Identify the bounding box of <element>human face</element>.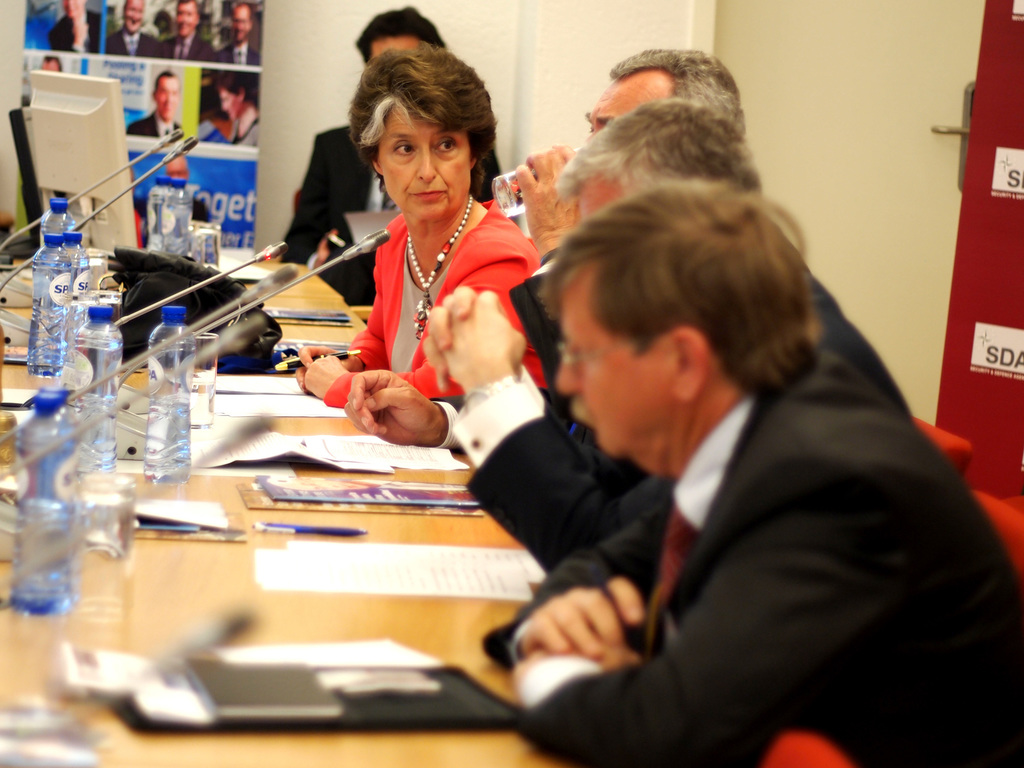
(x1=150, y1=77, x2=181, y2=120).
